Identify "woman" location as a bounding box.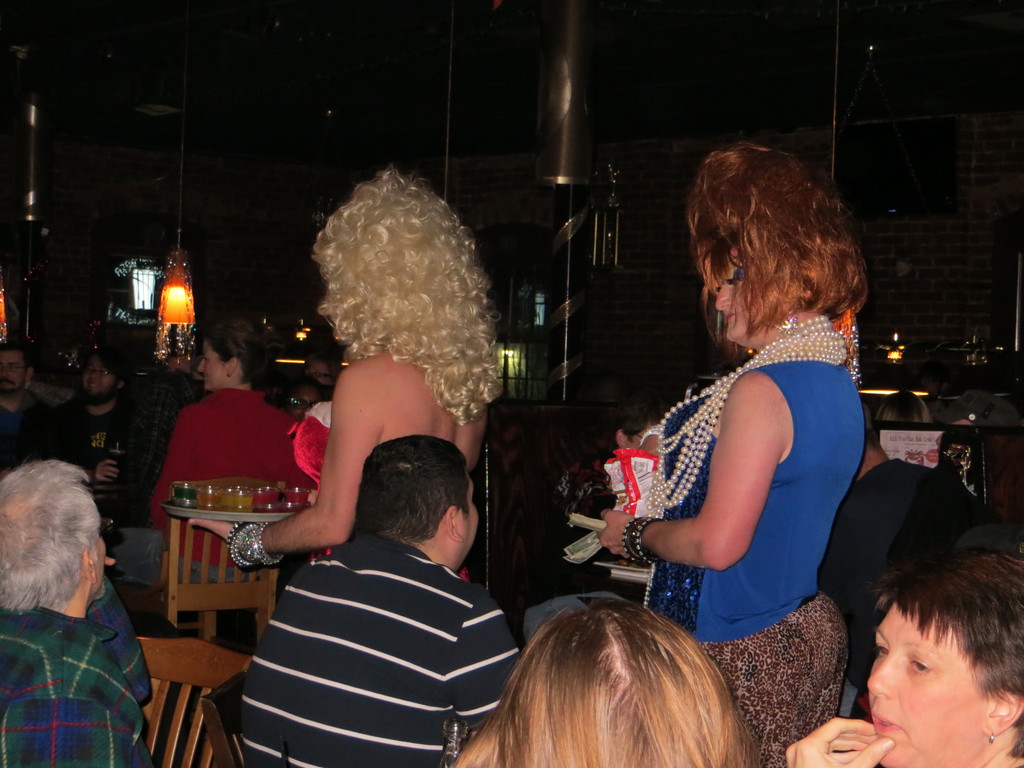
451/603/759/767.
